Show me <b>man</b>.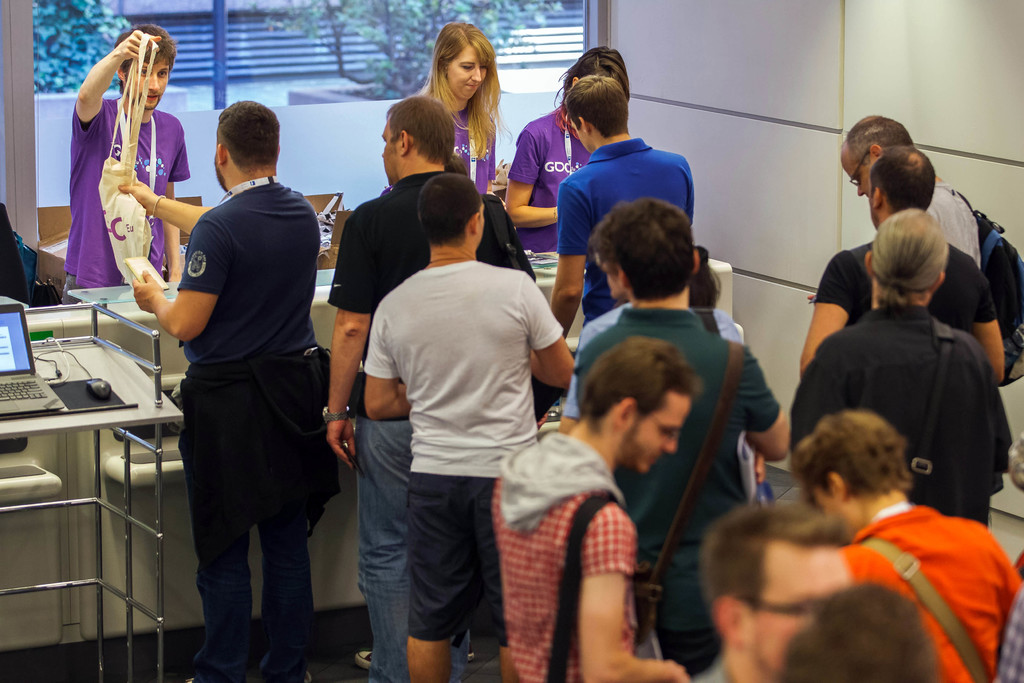
<b>man</b> is here: (left=64, top=24, right=194, bottom=307).
